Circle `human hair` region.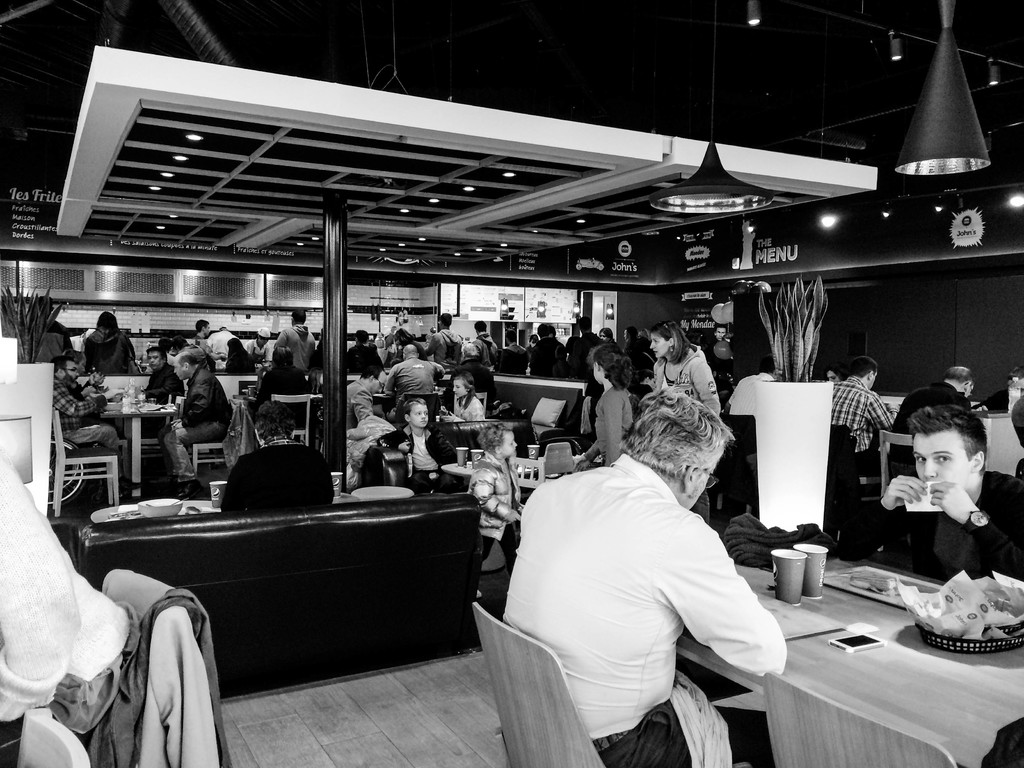
Region: l=626, t=325, r=637, b=339.
